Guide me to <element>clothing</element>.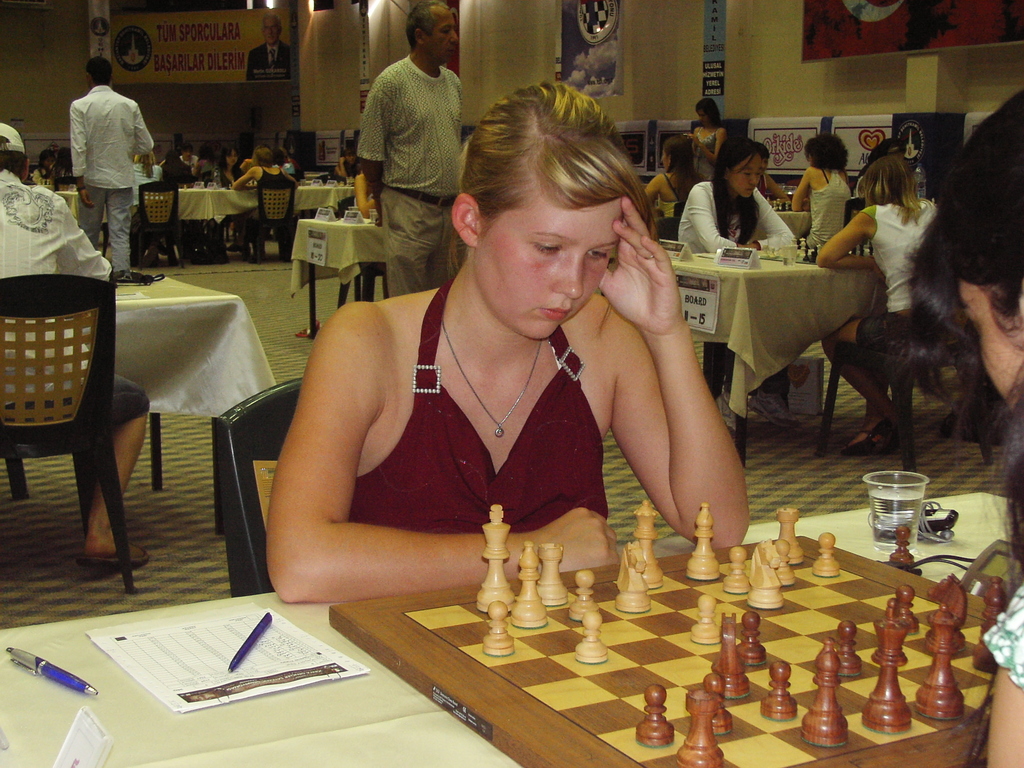
Guidance: bbox=[674, 180, 796, 255].
